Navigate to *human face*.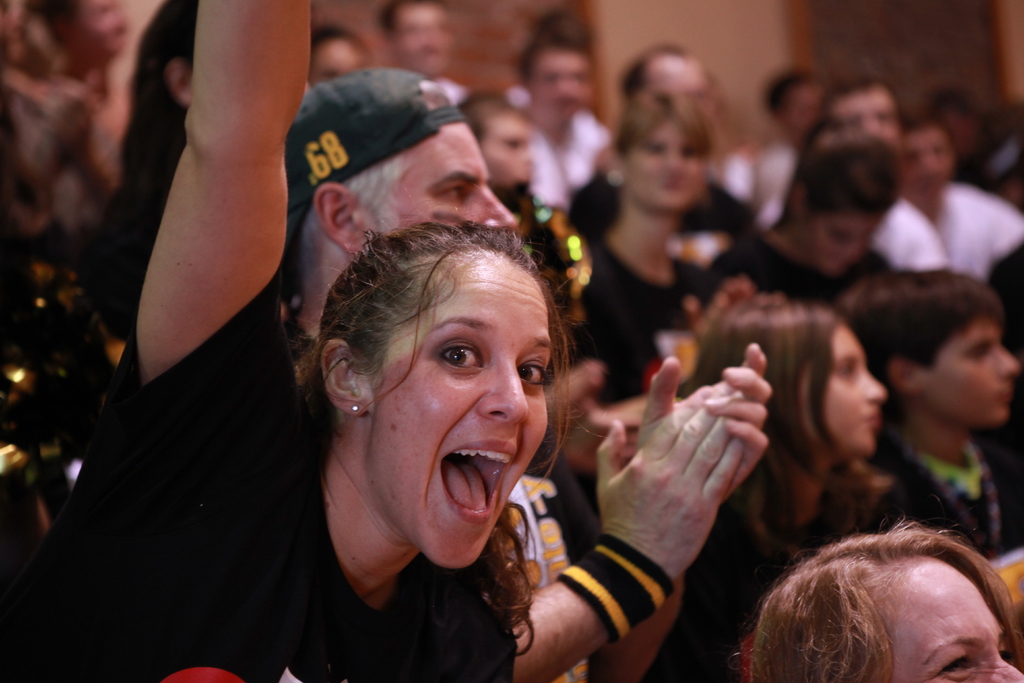
Navigation target: crop(477, 110, 540, 183).
